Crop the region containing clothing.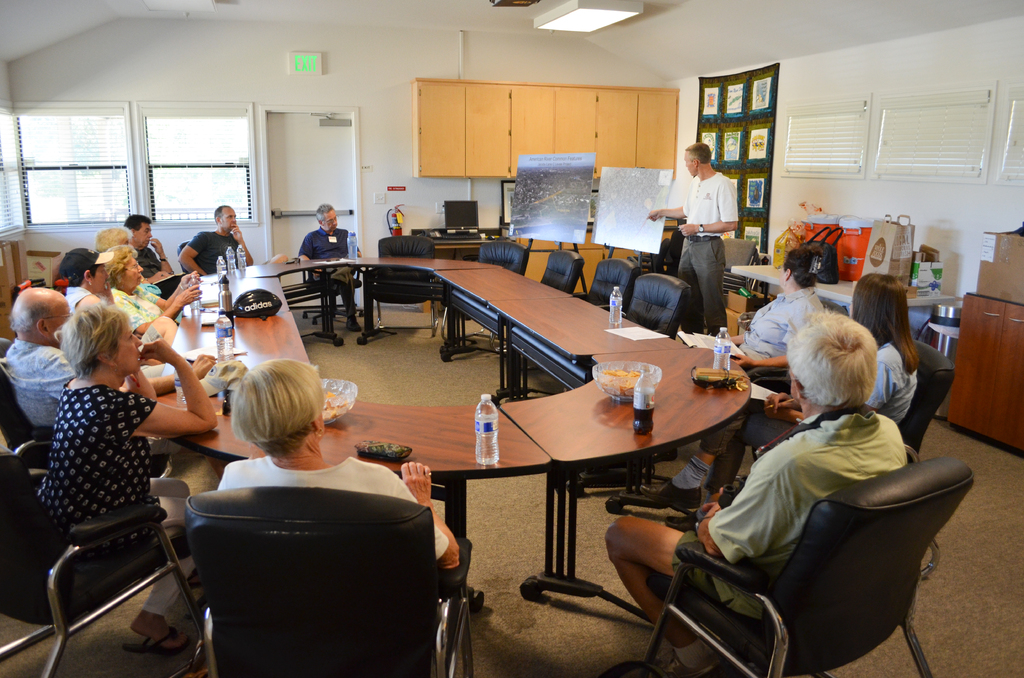
Crop region: l=31, t=380, r=211, b=622.
